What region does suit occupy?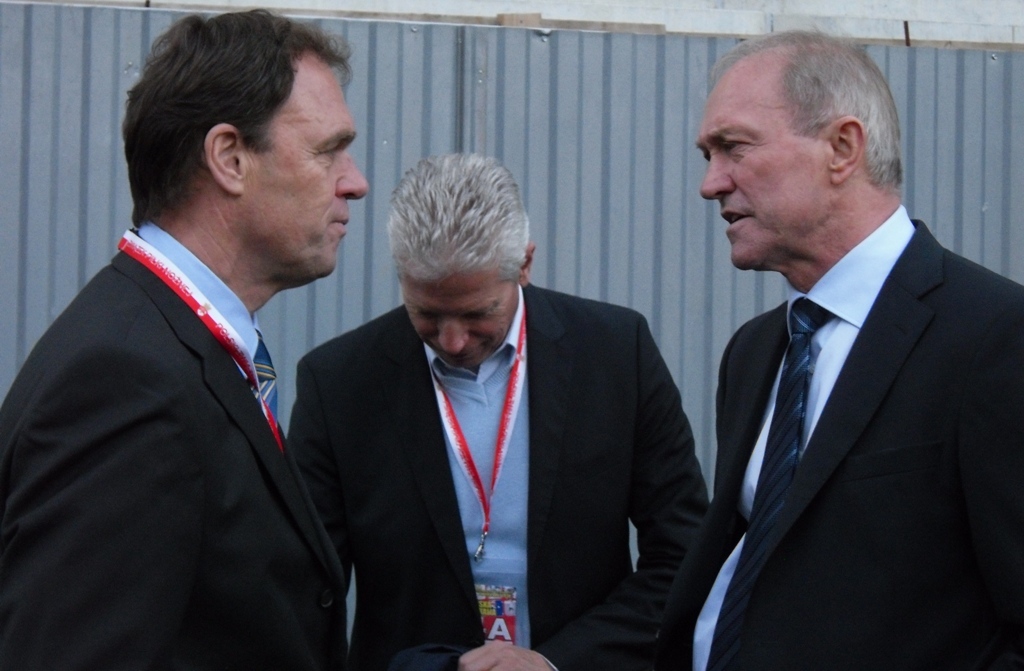
detection(302, 198, 707, 661).
